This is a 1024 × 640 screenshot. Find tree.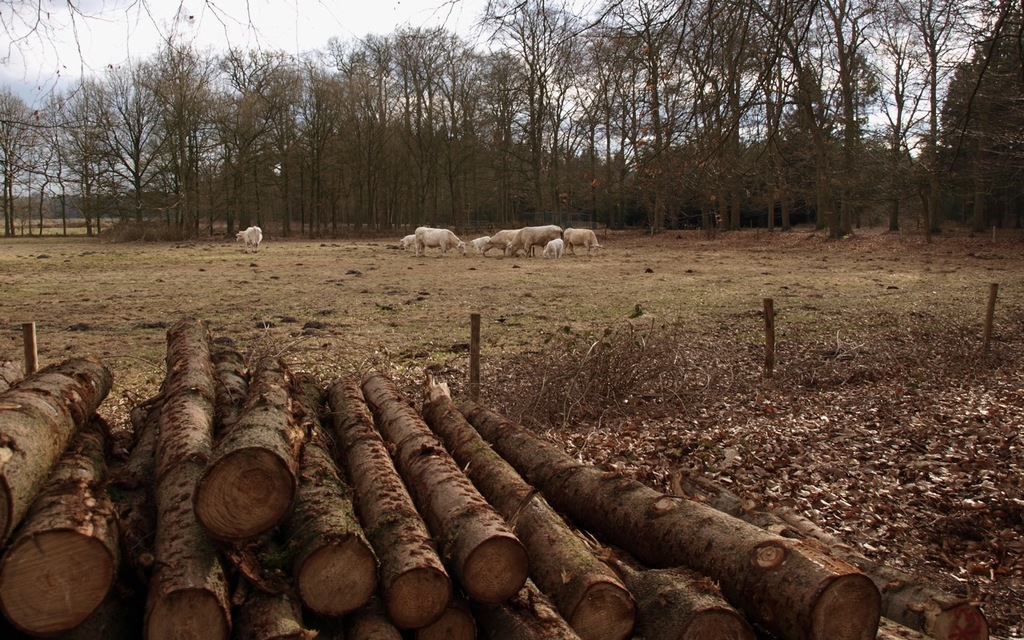
Bounding box: x1=483 y1=0 x2=573 y2=220.
